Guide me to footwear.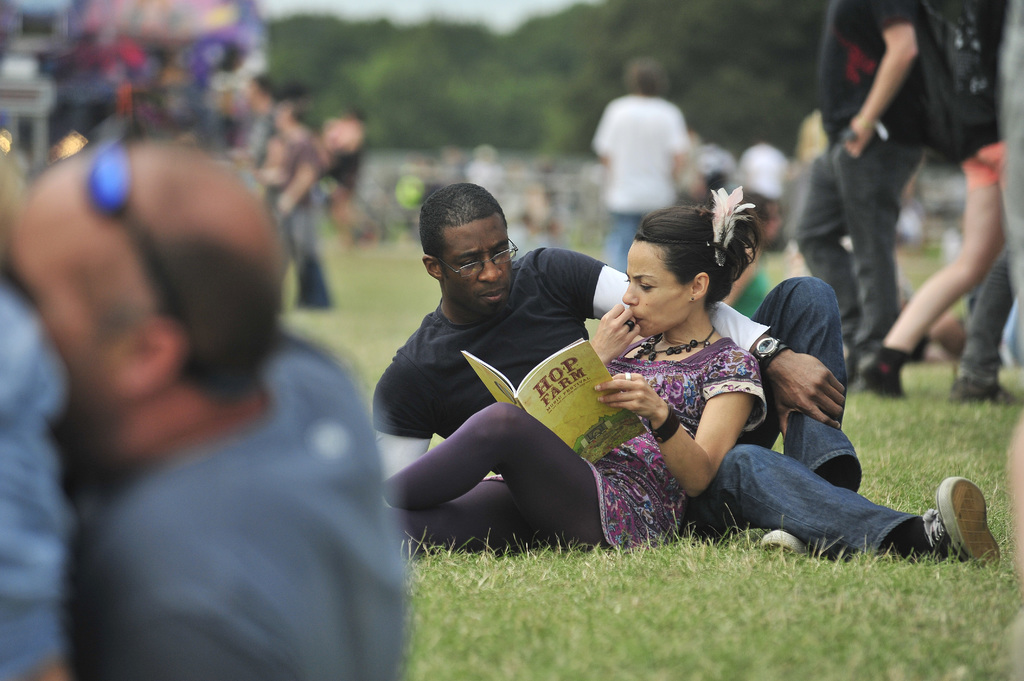
Guidance: <box>854,351,919,394</box>.
